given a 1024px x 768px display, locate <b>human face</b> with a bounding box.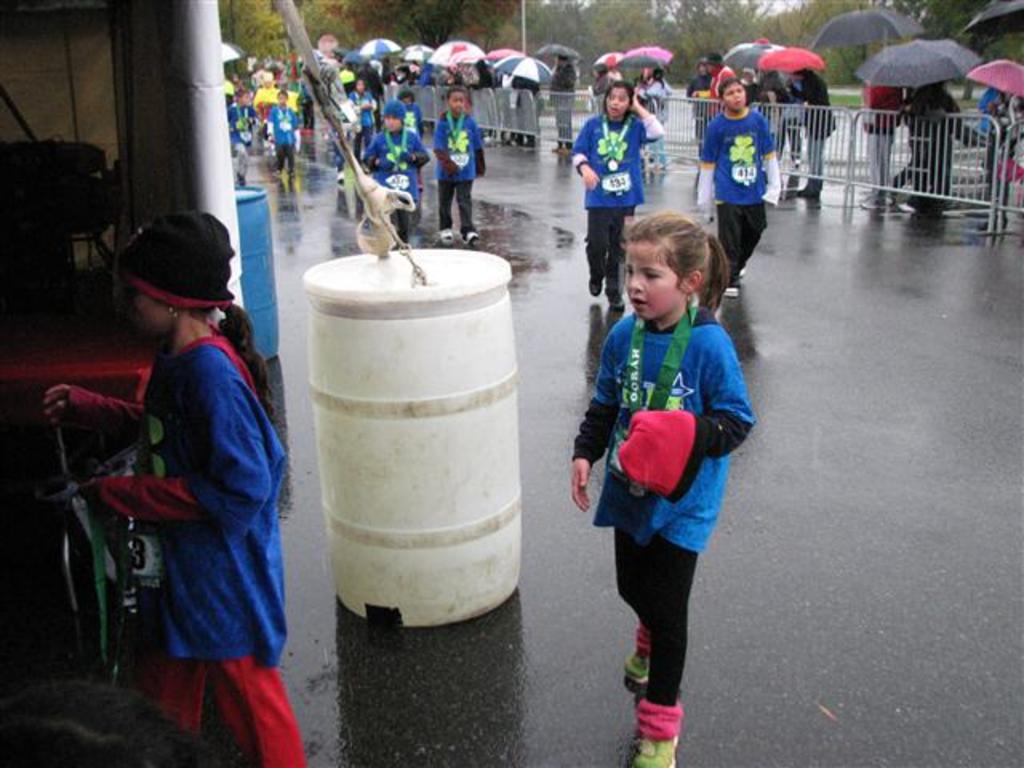
Located: box(450, 90, 462, 109).
